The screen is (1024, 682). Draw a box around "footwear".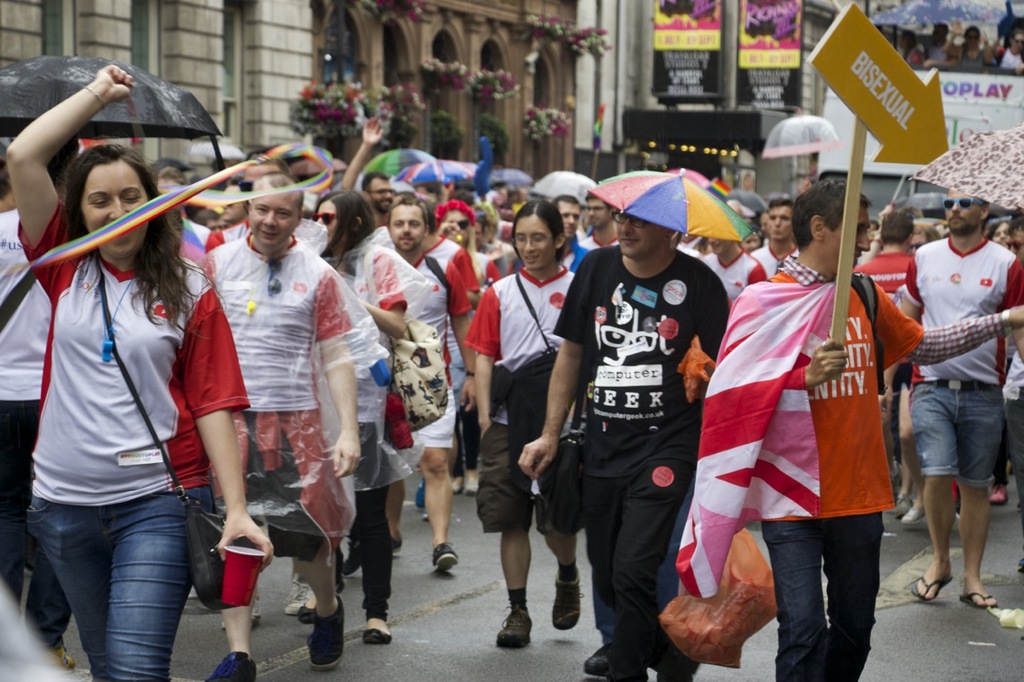
bbox(550, 572, 579, 631).
